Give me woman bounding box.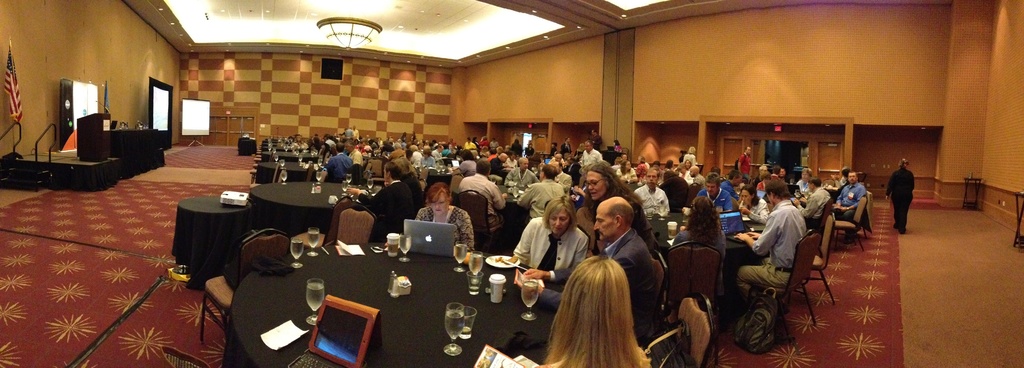
BBox(580, 163, 660, 260).
